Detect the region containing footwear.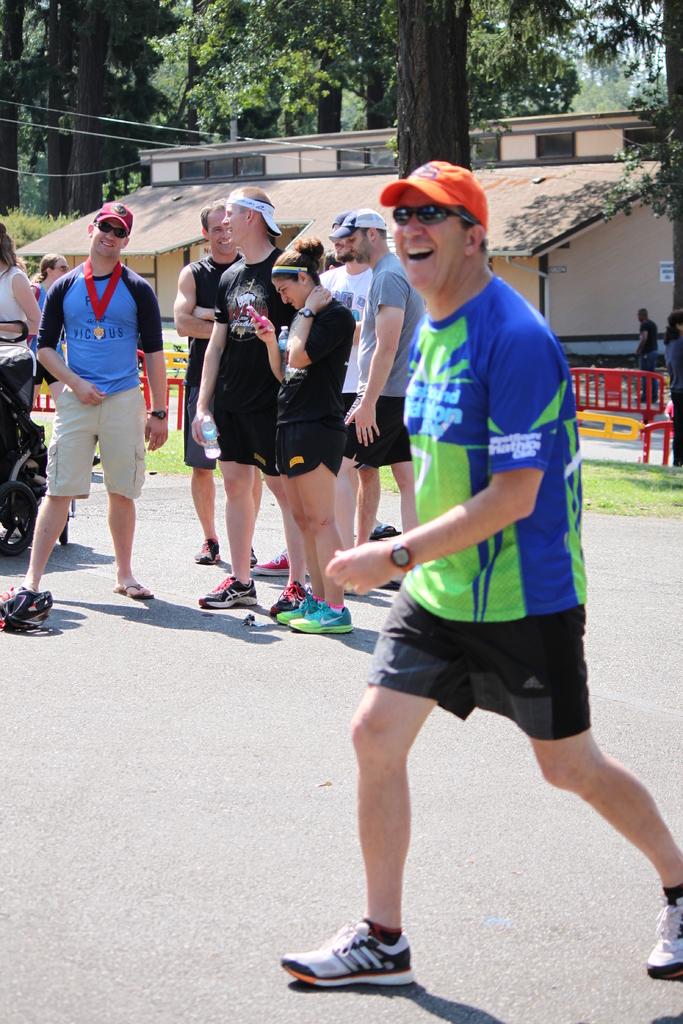
bbox=(0, 580, 38, 622).
